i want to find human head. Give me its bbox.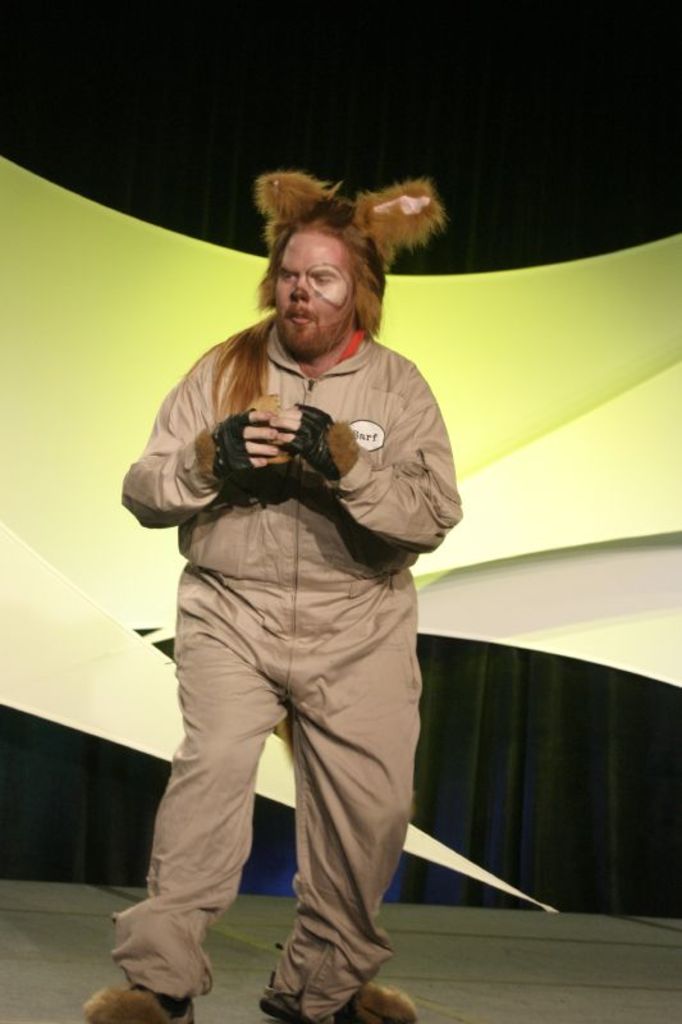
<box>251,165,403,339</box>.
